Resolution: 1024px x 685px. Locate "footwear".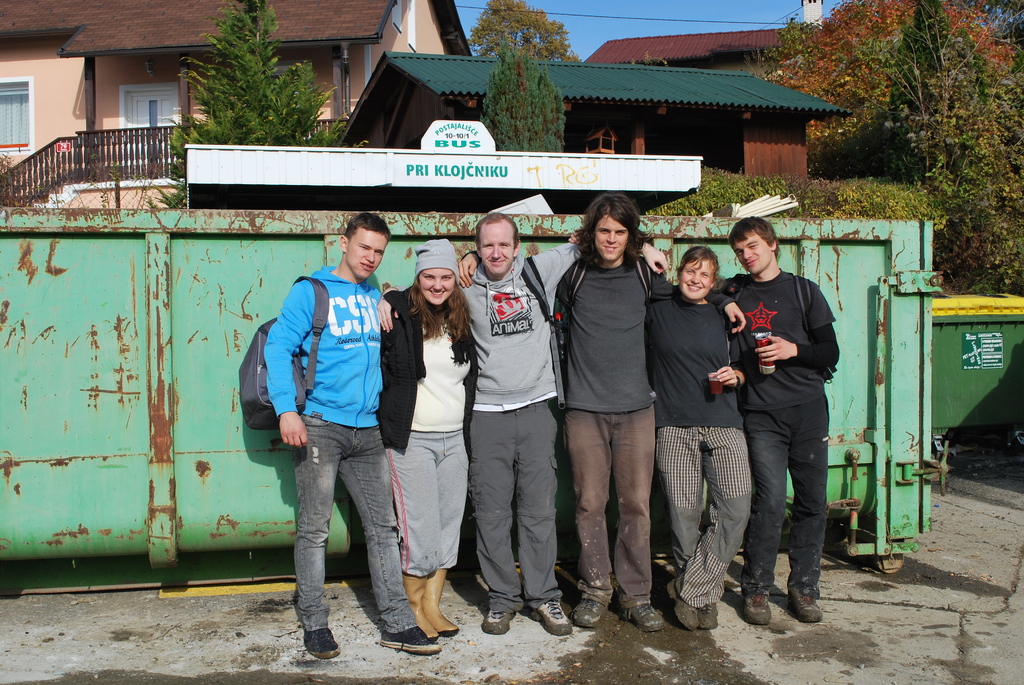
529/598/572/642.
